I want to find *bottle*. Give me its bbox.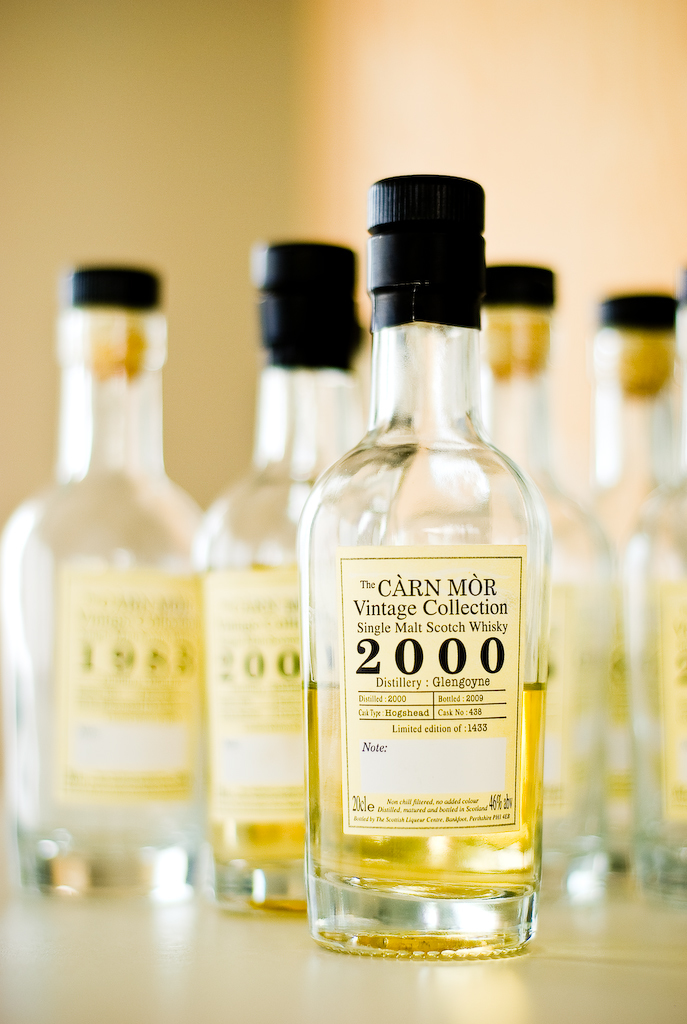
(left=292, top=175, right=550, bottom=938).
